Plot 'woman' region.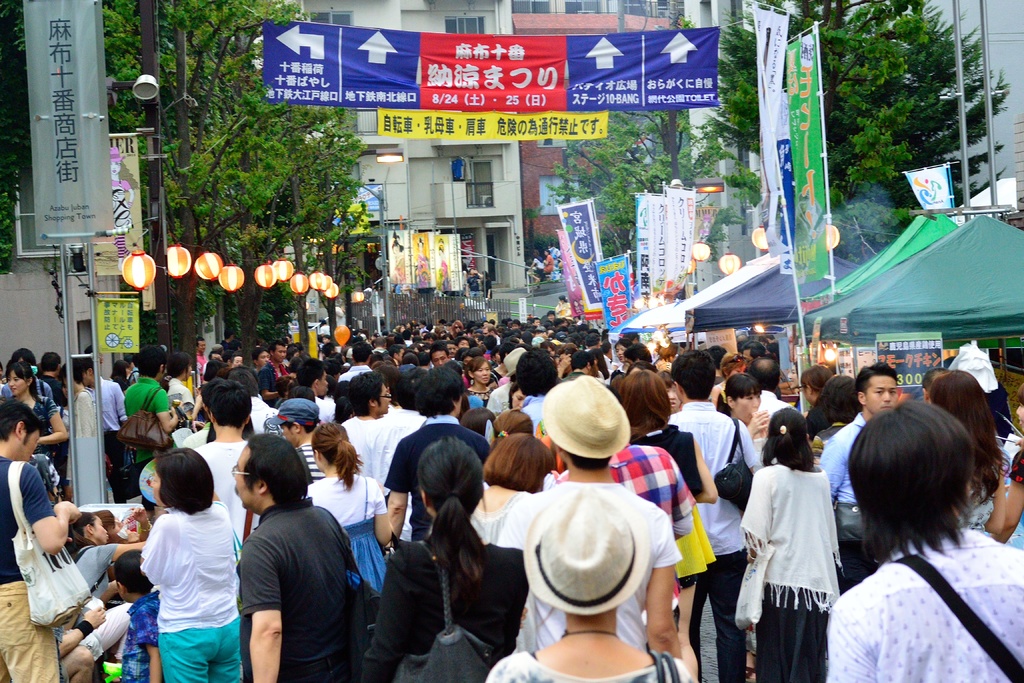
Plotted at {"x1": 716, "y1": 373, "x2": 772, "y2": 439}.
